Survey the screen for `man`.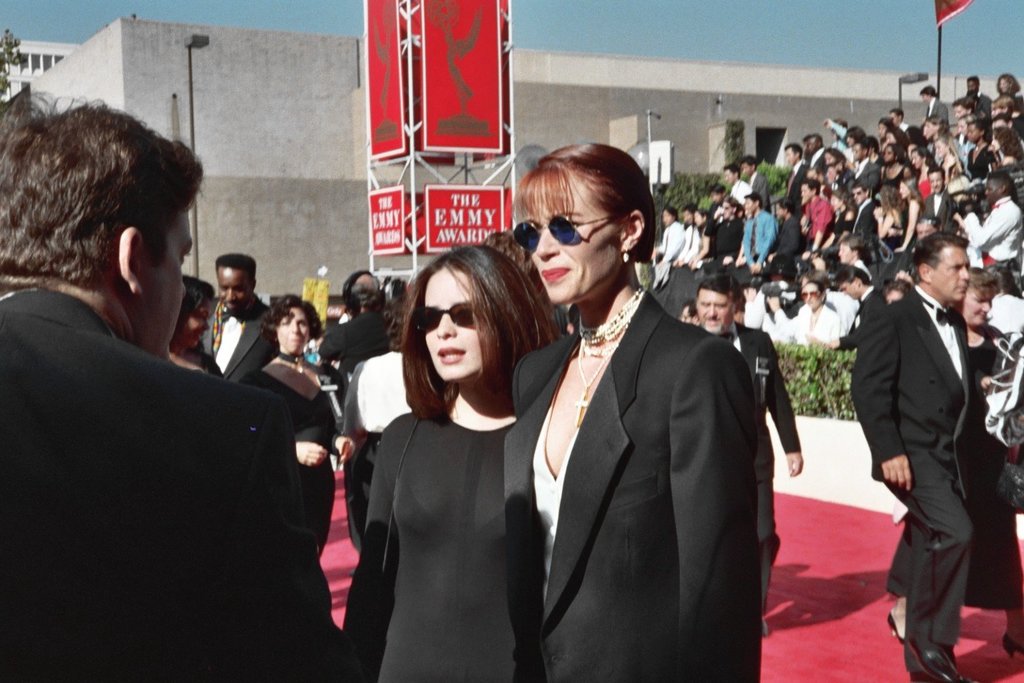
Survey found: {"left": 647, "top": 206, "right": 690, "bottom": 294}.
